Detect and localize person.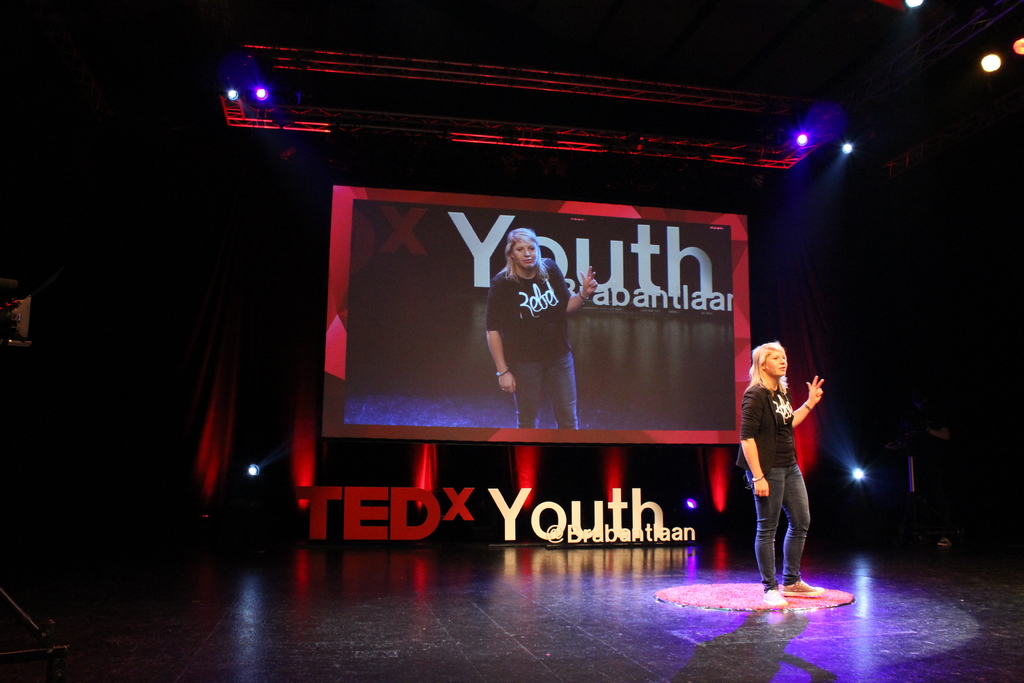
Localized at rect(483, 230, 595, 429).
